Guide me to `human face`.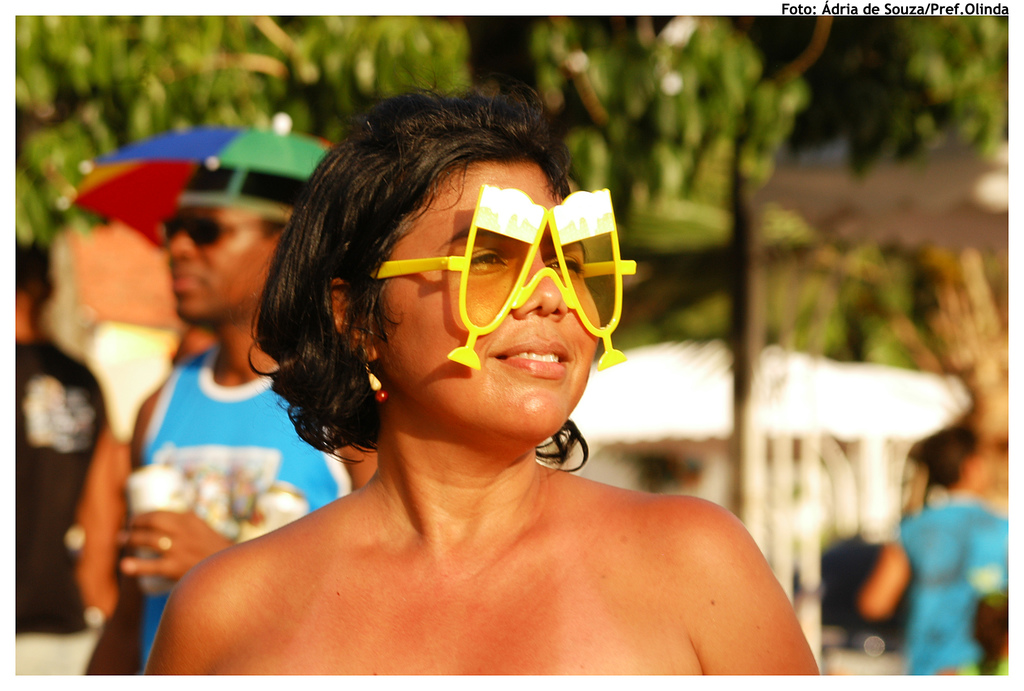
Guidance: box(377, 159, 597, 432).
